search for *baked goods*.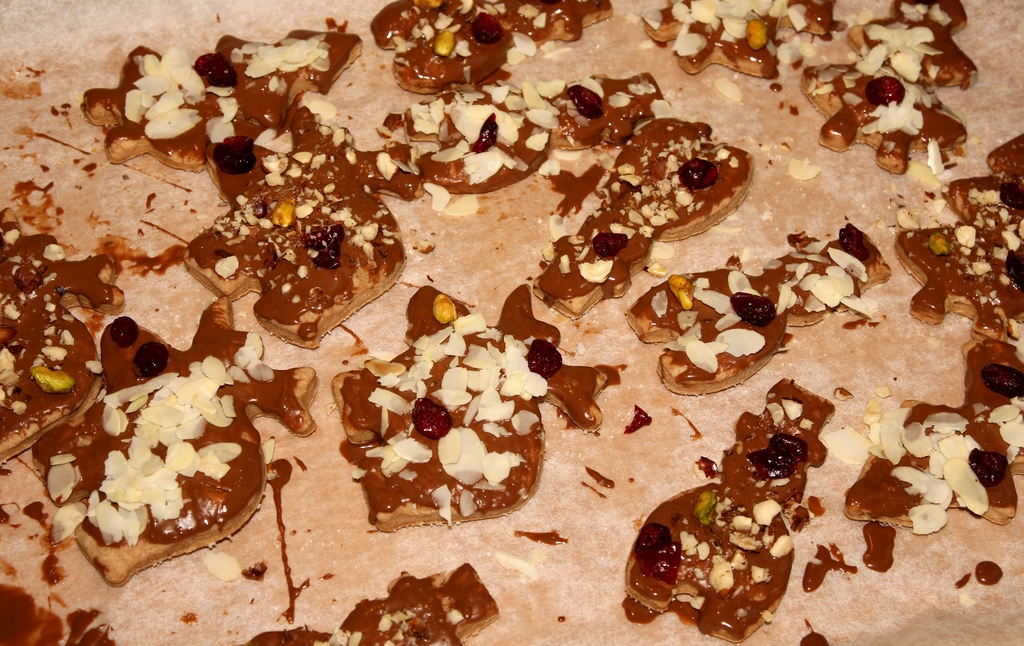
Found at 624,223,892,392.
